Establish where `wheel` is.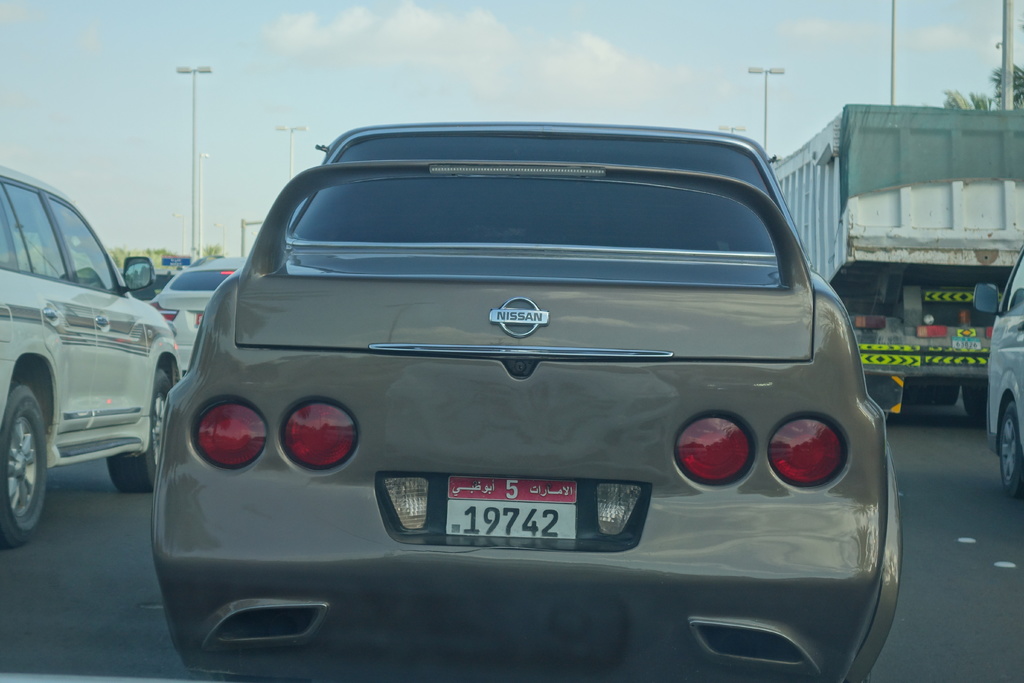
Established at bbox(956, 383, 989, 413).
